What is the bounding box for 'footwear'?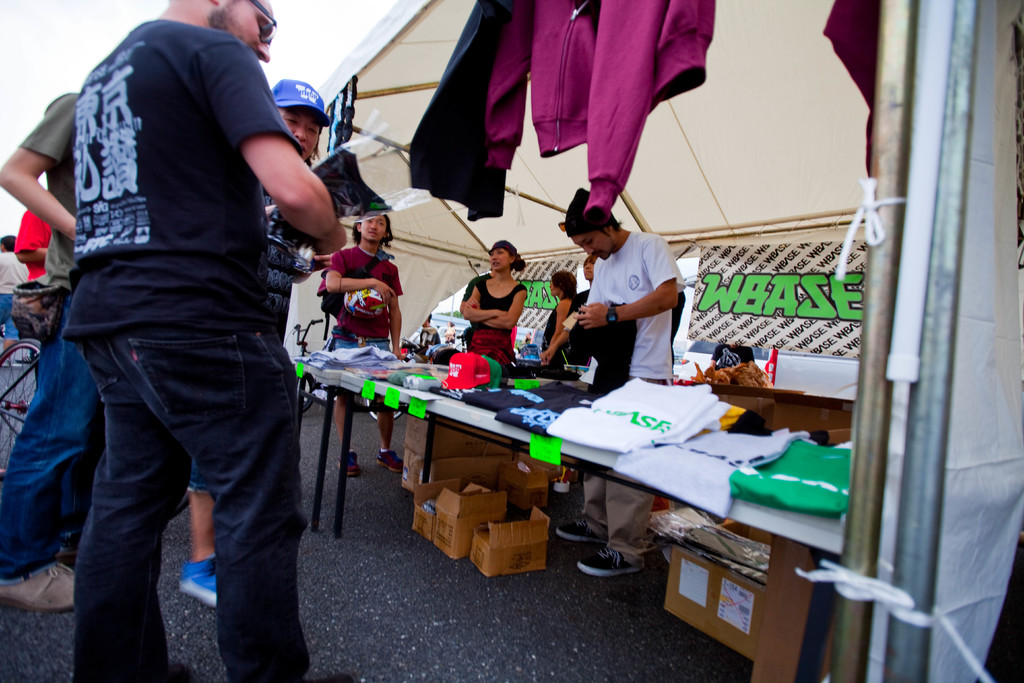
{"x1": 554, "y1": 509, "x2": 587, "y2": 544}.
